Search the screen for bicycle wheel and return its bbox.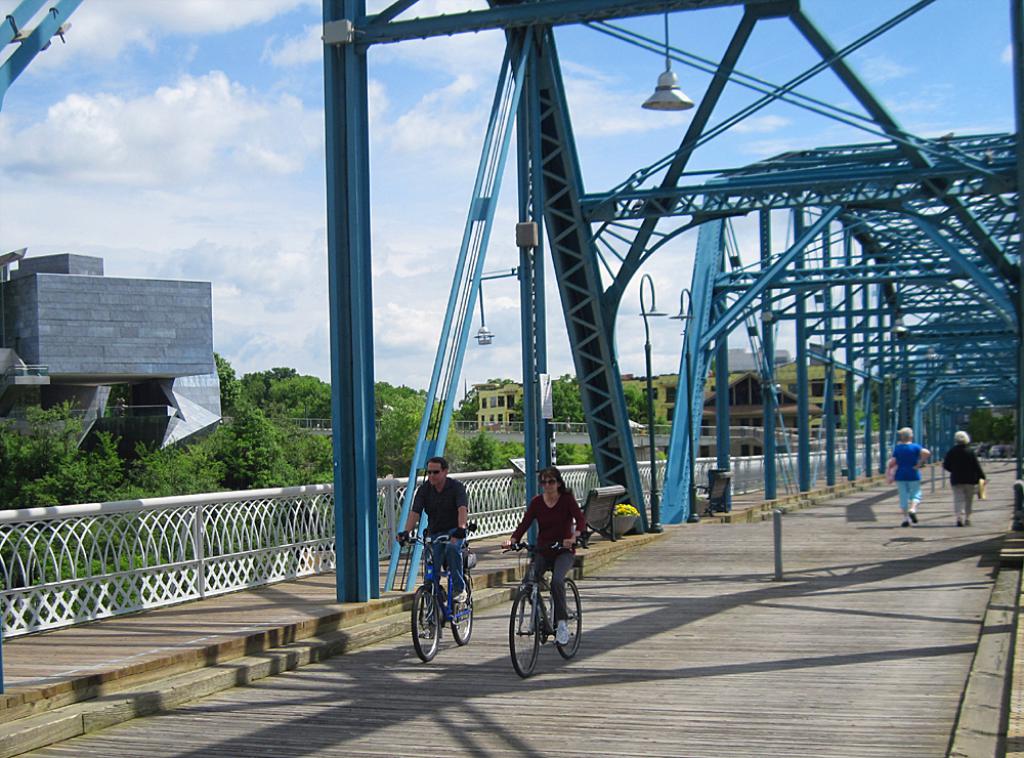
Found: {"x1": 450, "y1": 584, "x2": 473, "y2": 646}.
